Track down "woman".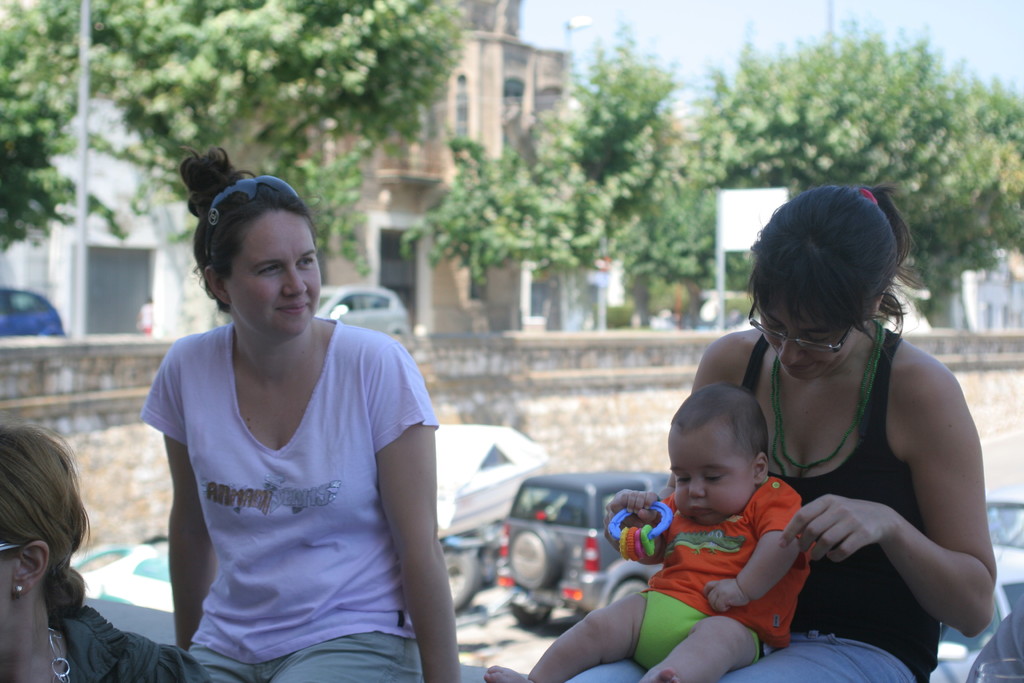
Tracked to x1=561 y1=183 x2=998 y2=682.
